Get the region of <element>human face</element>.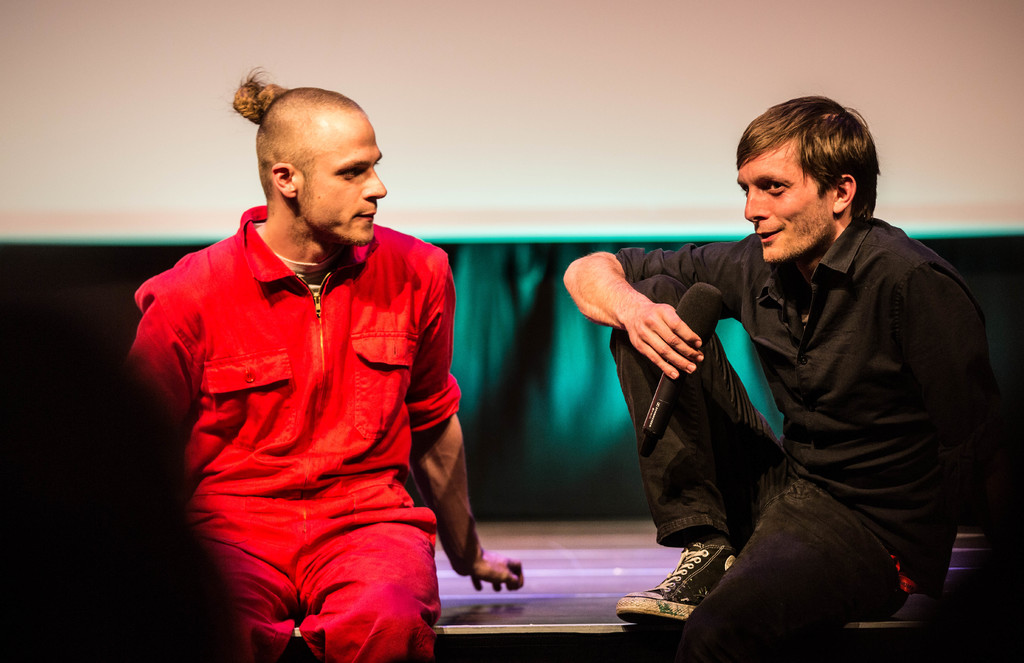
[737,141,834,264].
